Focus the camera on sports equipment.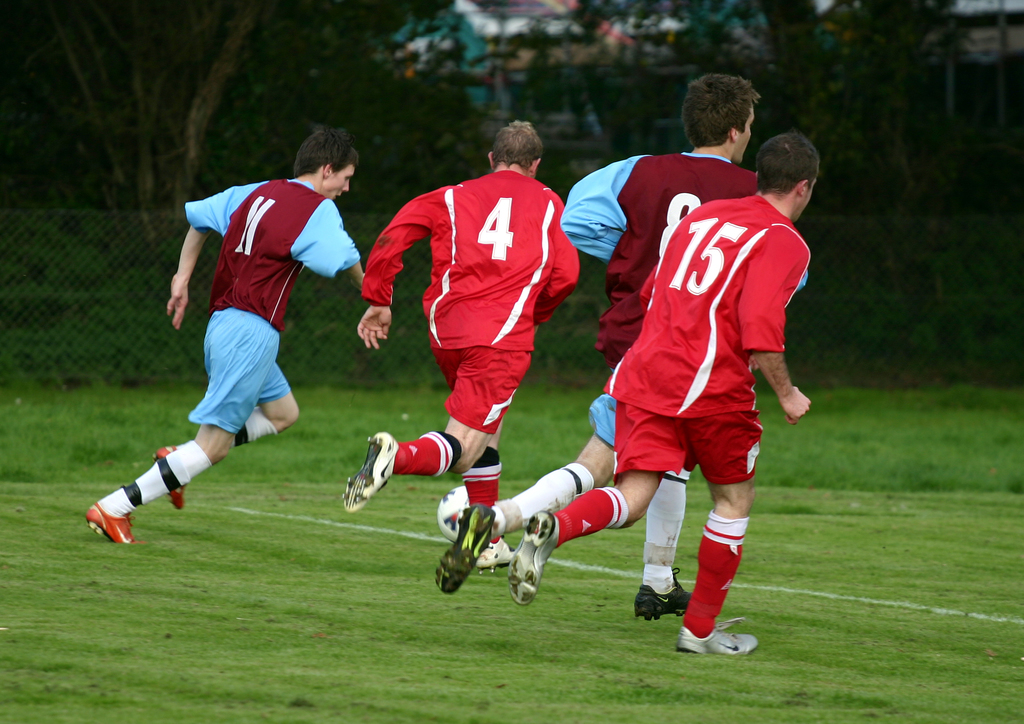
Focus region: bbox=[343, 431, 399, 514].
